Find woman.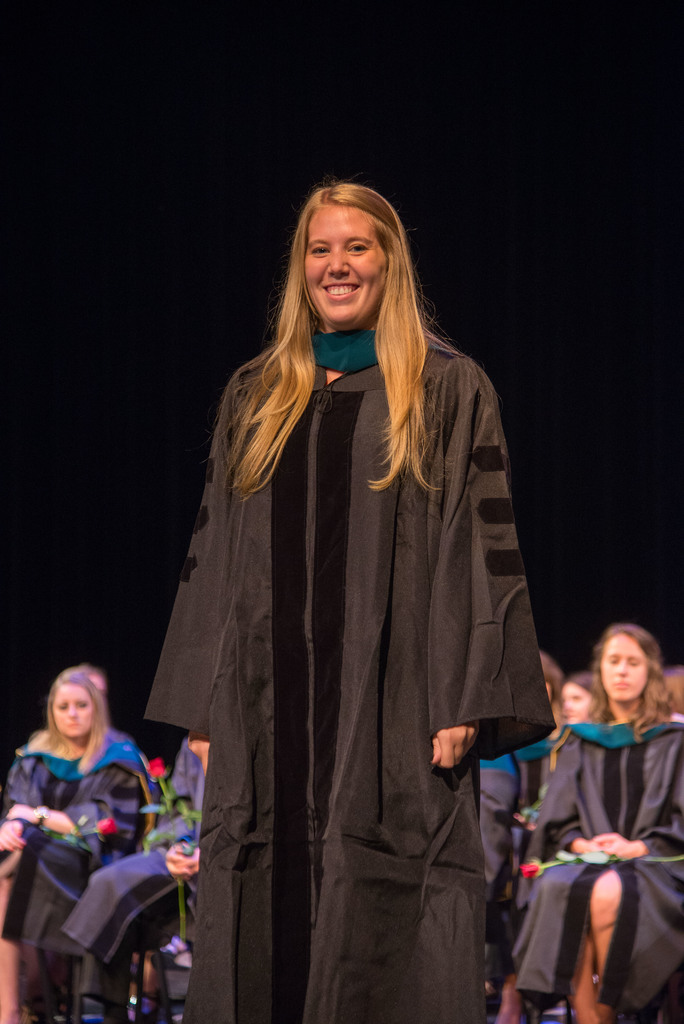
145/181/555/1023.
